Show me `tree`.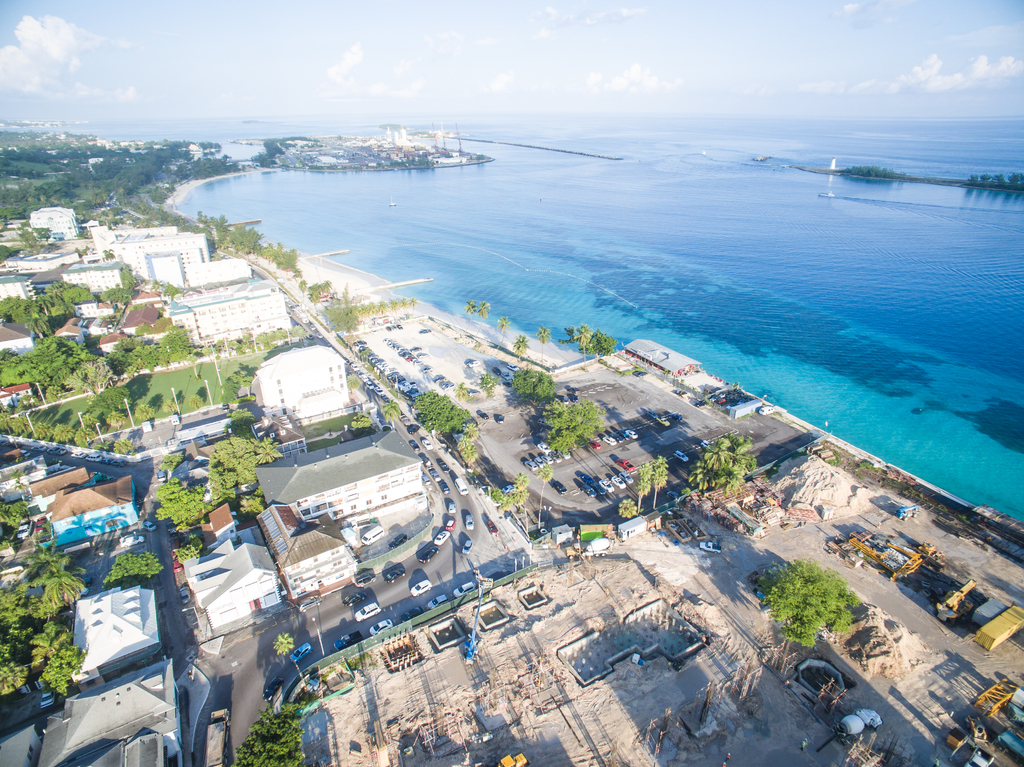
`tree` is here: x1=509 y1=332 x2=528 y2=356.
